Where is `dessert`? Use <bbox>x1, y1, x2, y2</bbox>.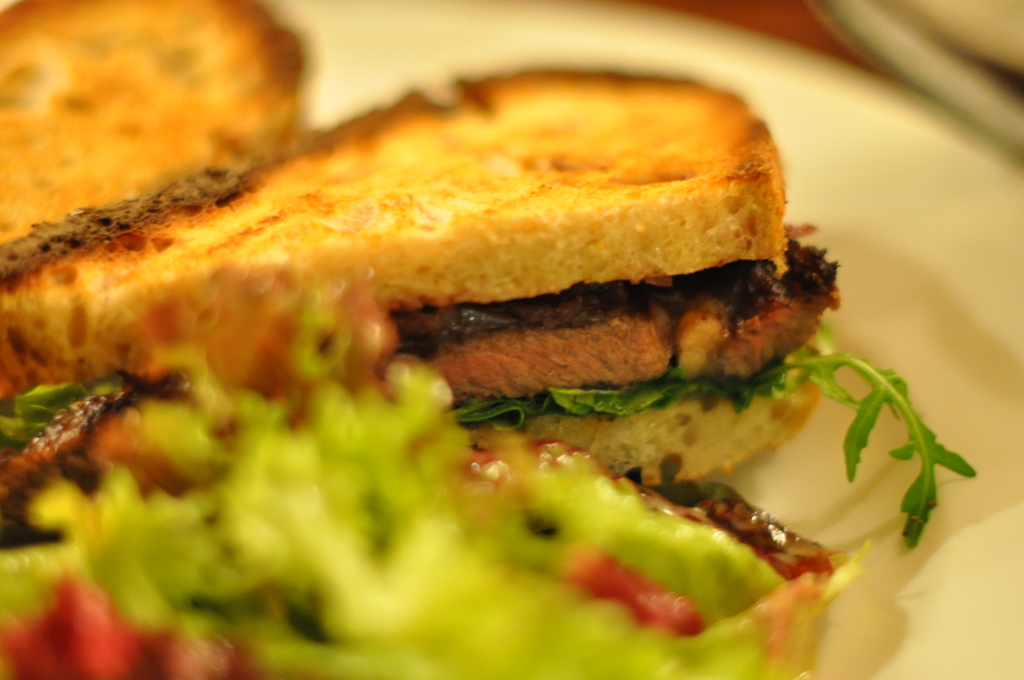
<bbox>4, 298, 859, 668</bbox>.
